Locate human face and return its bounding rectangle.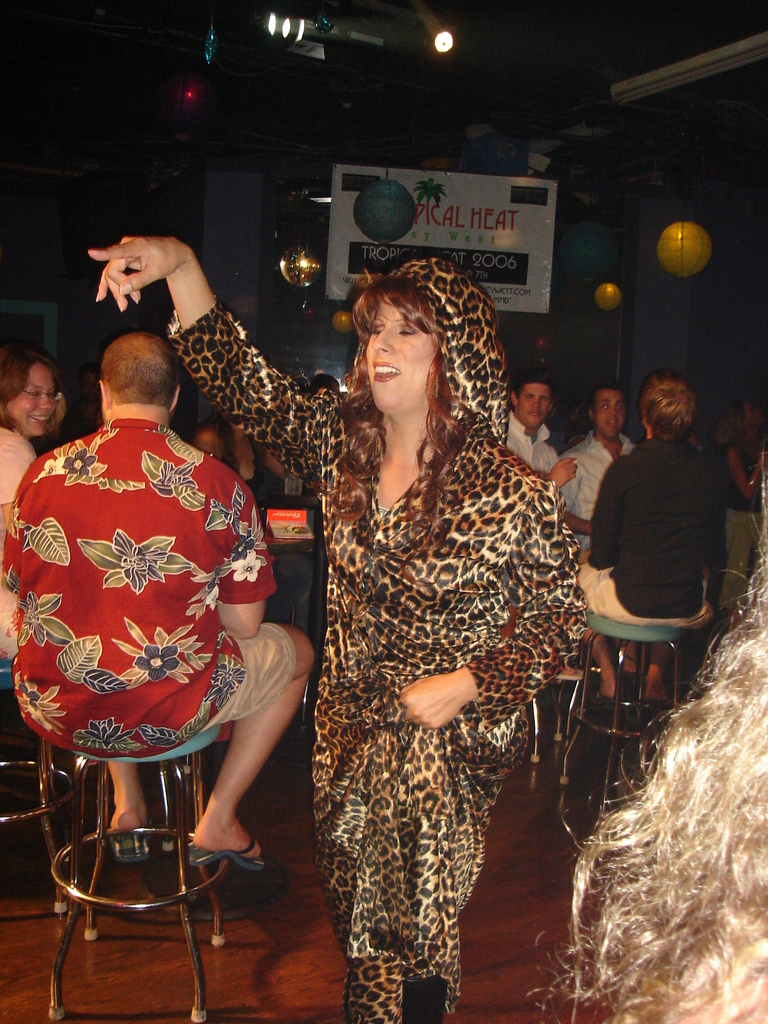
l=513, t=382, r=551, b=429.
